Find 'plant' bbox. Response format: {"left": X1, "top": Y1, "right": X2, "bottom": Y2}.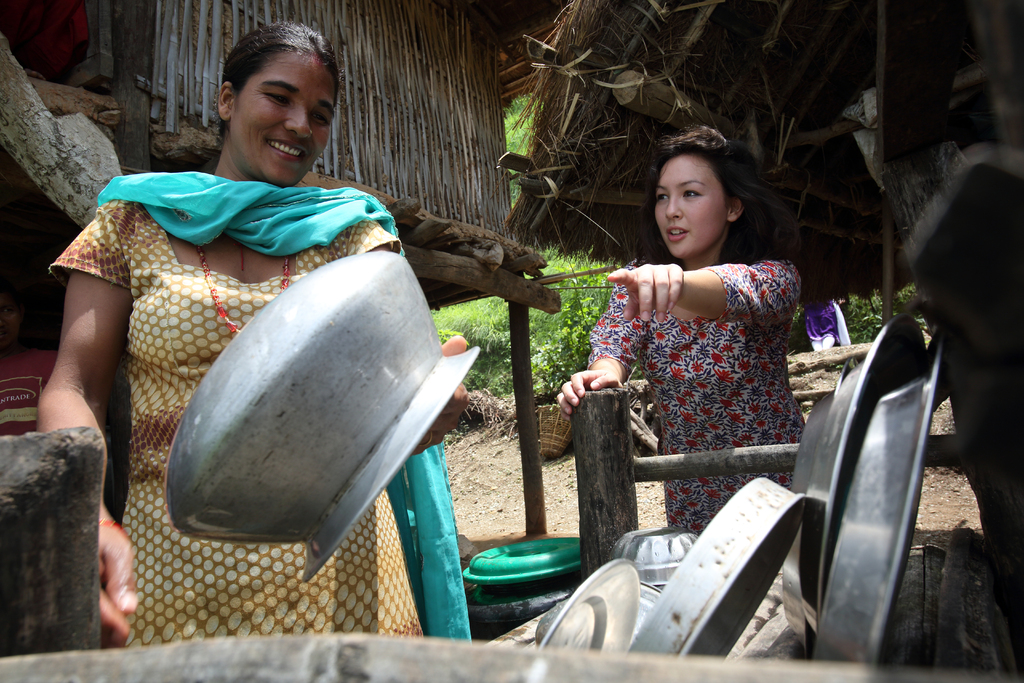
{"left": 530, "top": 247, "right": 626, "bottom": 288}.
